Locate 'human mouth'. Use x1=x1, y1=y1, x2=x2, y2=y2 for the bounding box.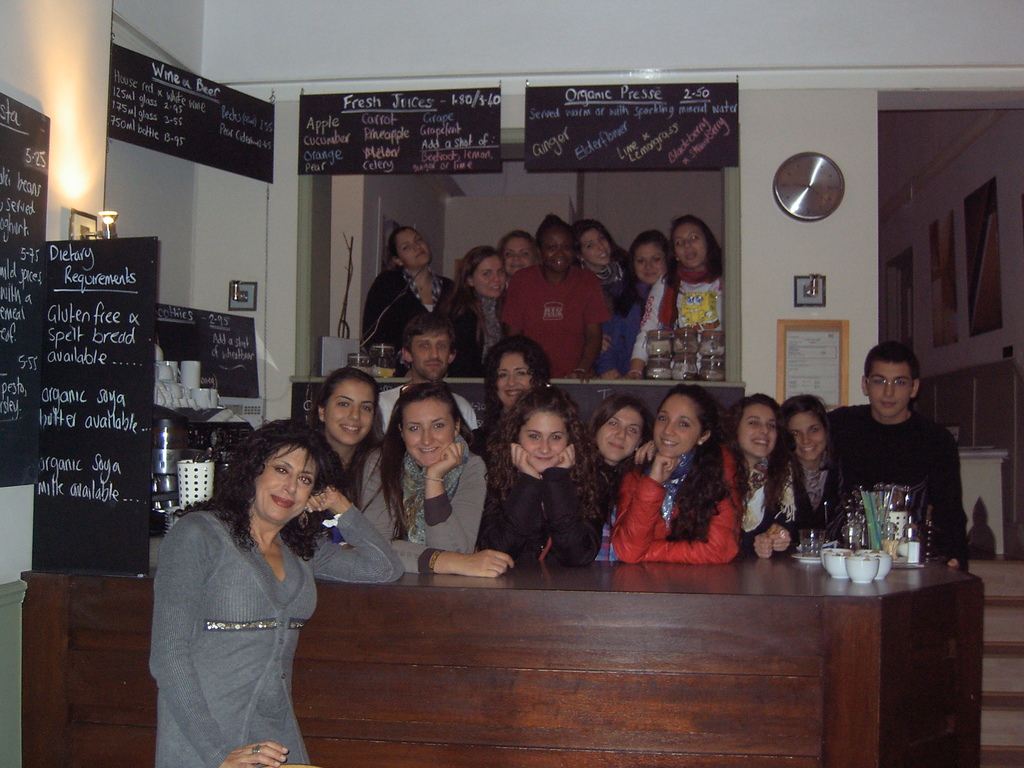
x1=487, y1=282, x2=501, y2=292.
